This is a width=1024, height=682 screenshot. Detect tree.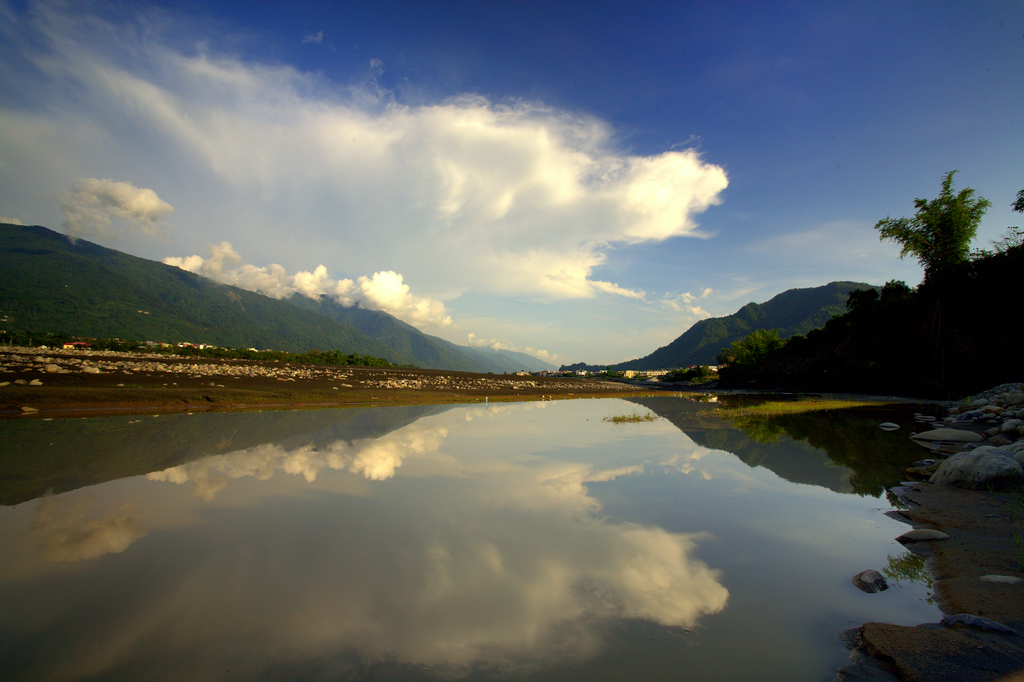
[874,170,989,270].
